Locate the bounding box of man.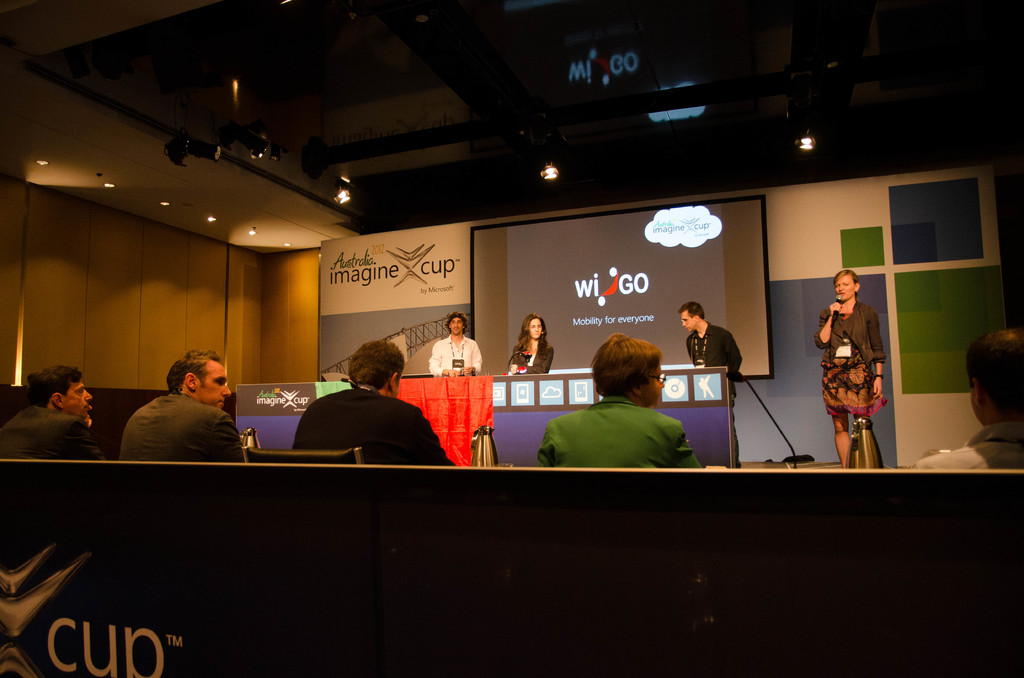
Bounding box: {"x1": 675, "y1": 296, "x2": 740, "y2": 470}.
